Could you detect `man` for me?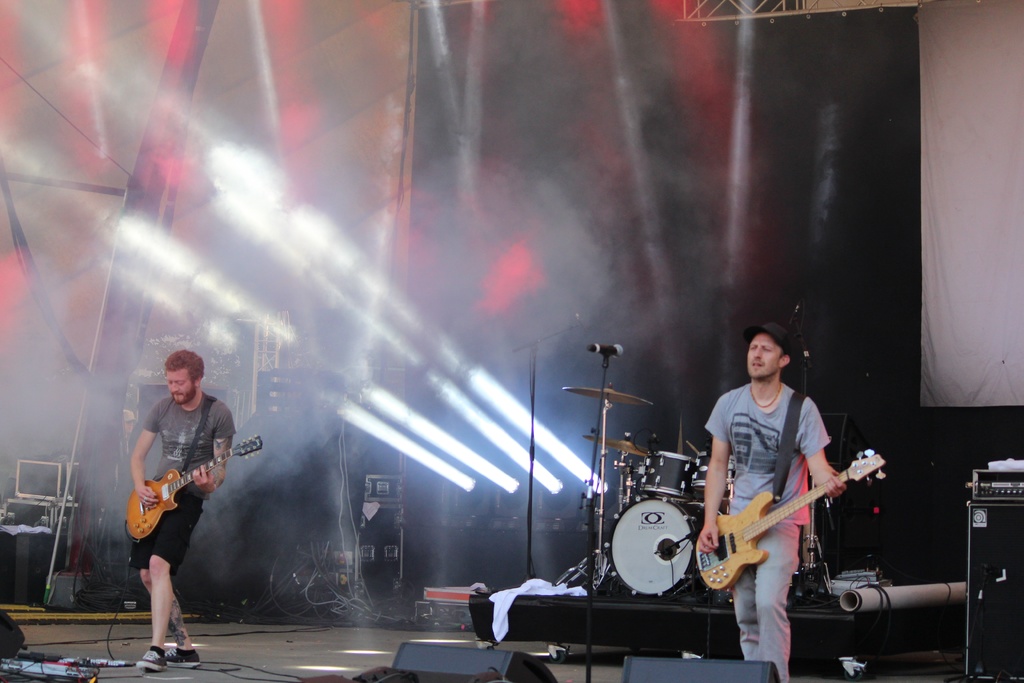
Detection result: box(118, 348, 243, 647).
